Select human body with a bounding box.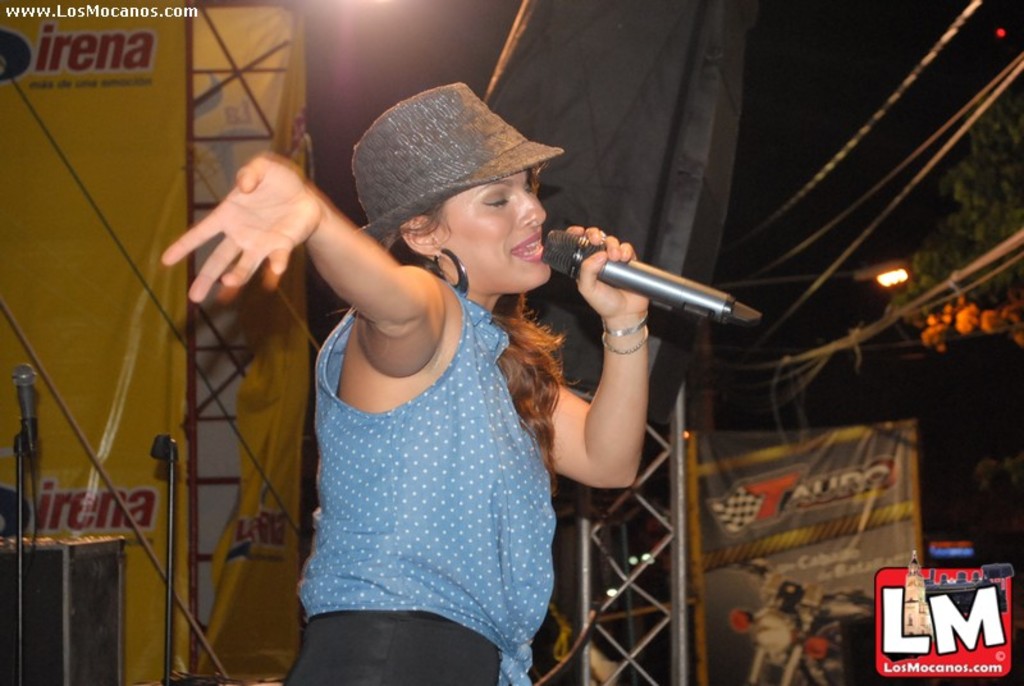
157, 82, 667, 685.
